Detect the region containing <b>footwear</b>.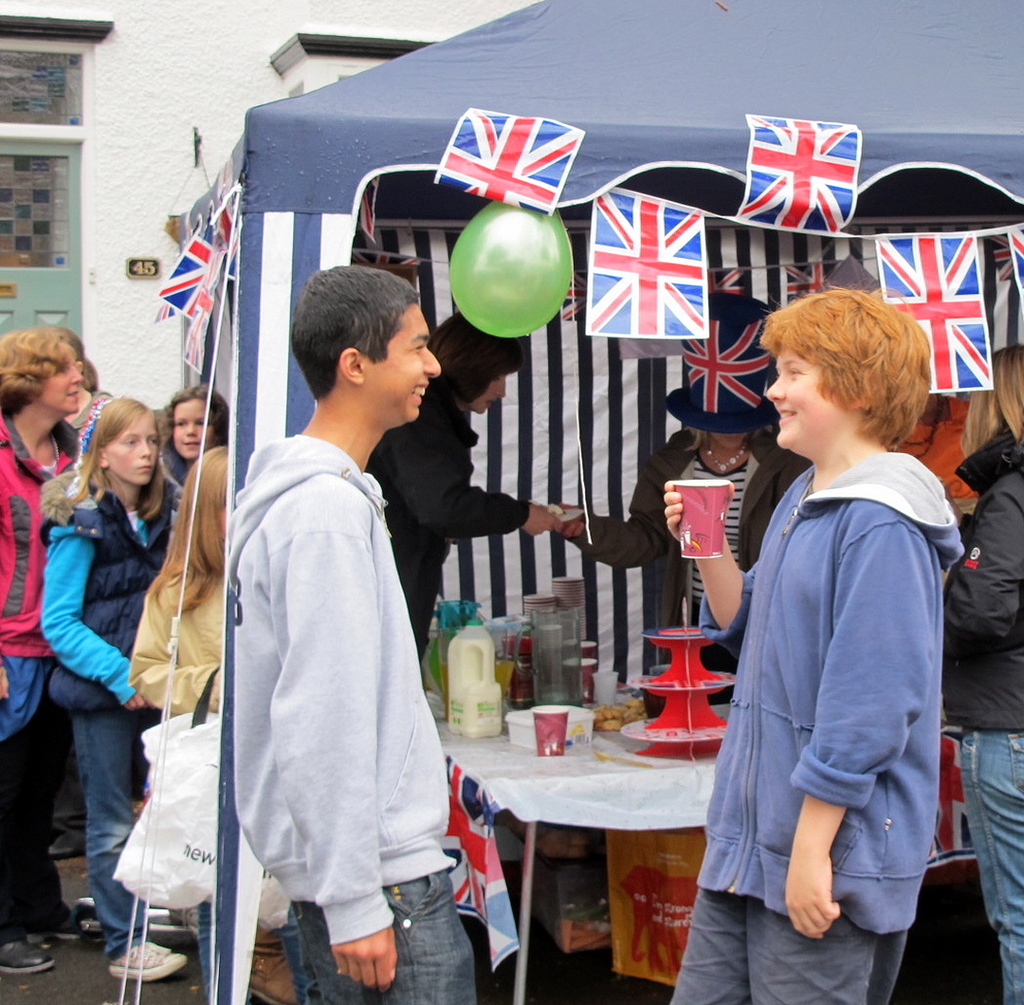
crop(0, 937, 60, 973).
